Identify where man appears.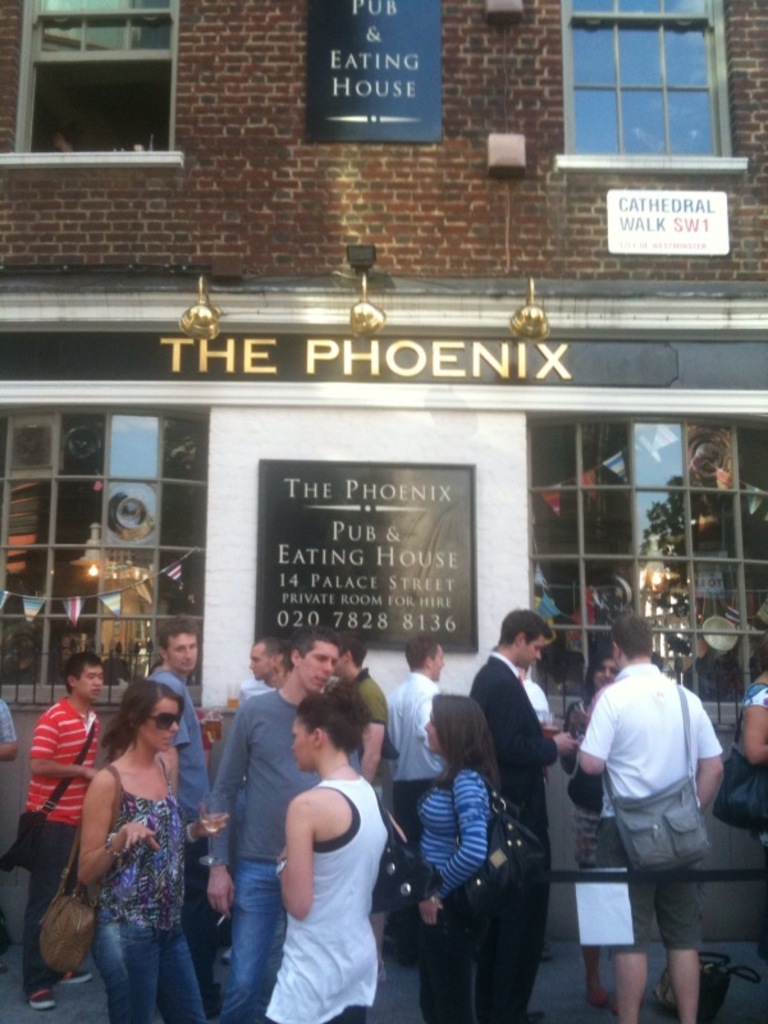
Appears at l=570, t=618, r=737, b=1010.
